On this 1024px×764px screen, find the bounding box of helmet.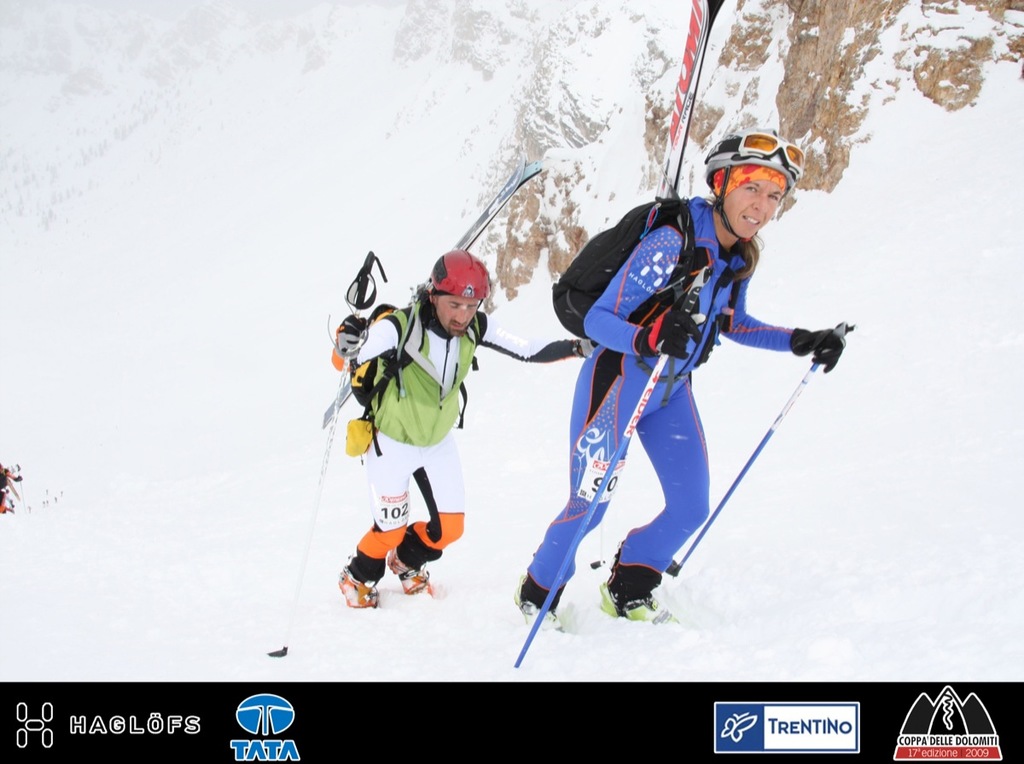
Bounding box: detection(710, 135, 794, 248).
